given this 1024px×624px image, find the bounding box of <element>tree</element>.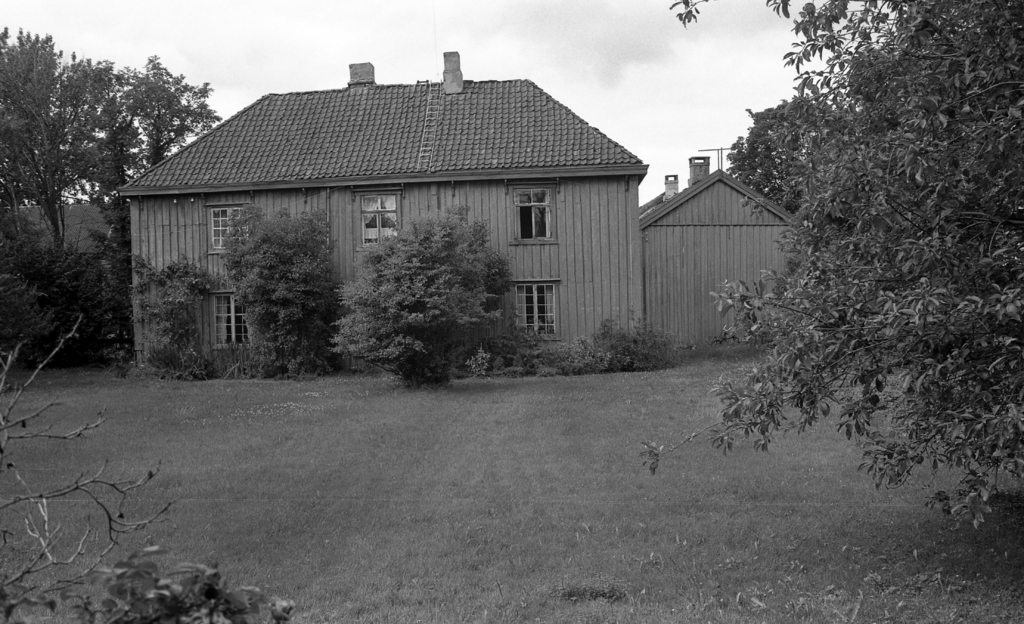
Rect(0, 4, 238, 381).
